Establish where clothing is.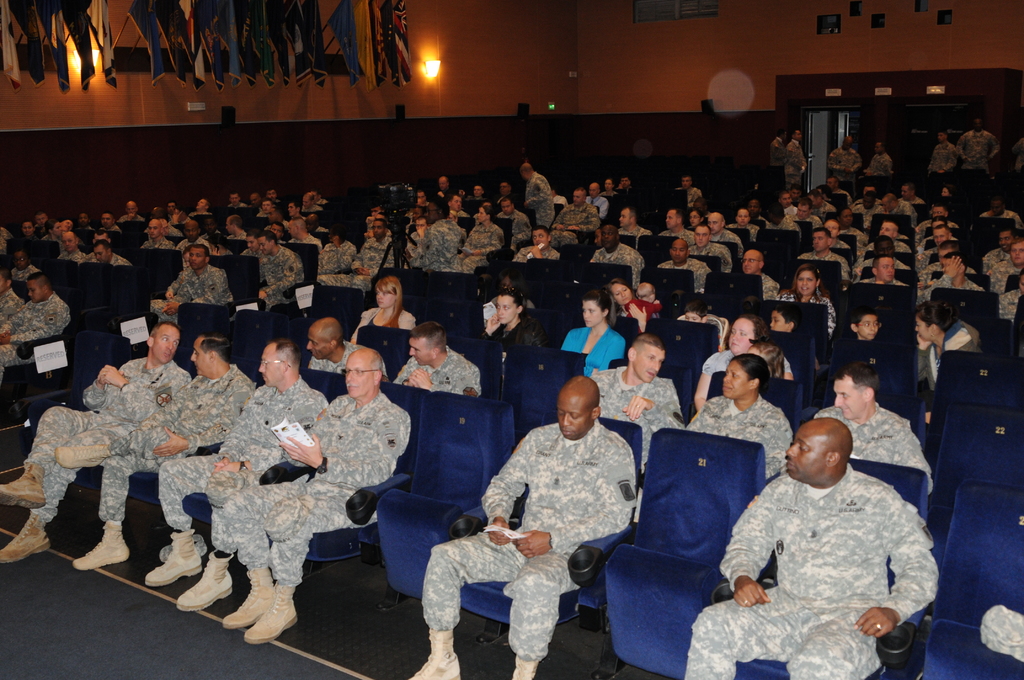
Established at <bbox>686, 393, 792, 478</bbox>.
